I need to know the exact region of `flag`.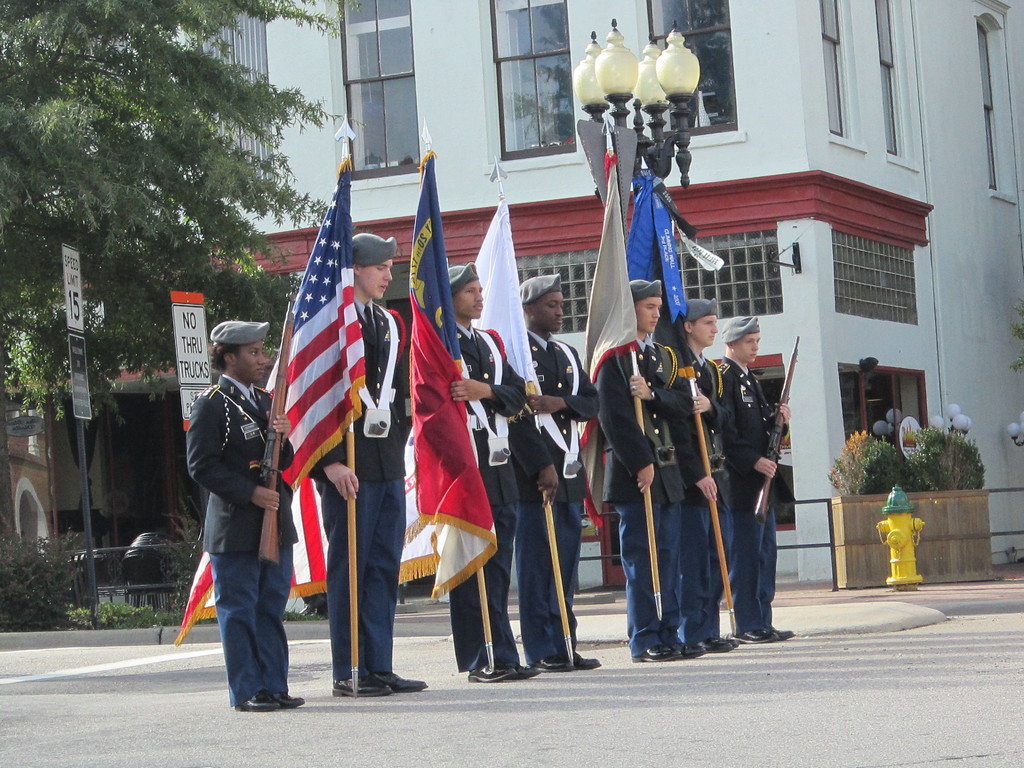
Region: Rect(619, 159, 693, 339).
